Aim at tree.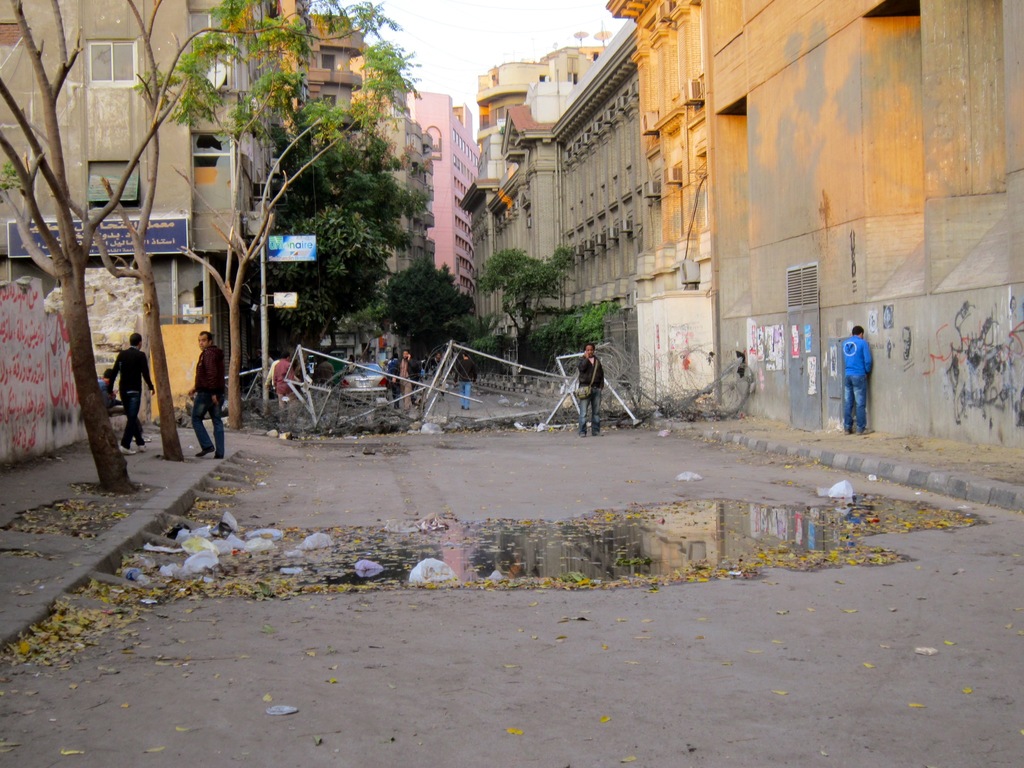
Aimed at {"x1": 250, "y1": 204, "x2": 390, "y2": 355}.
